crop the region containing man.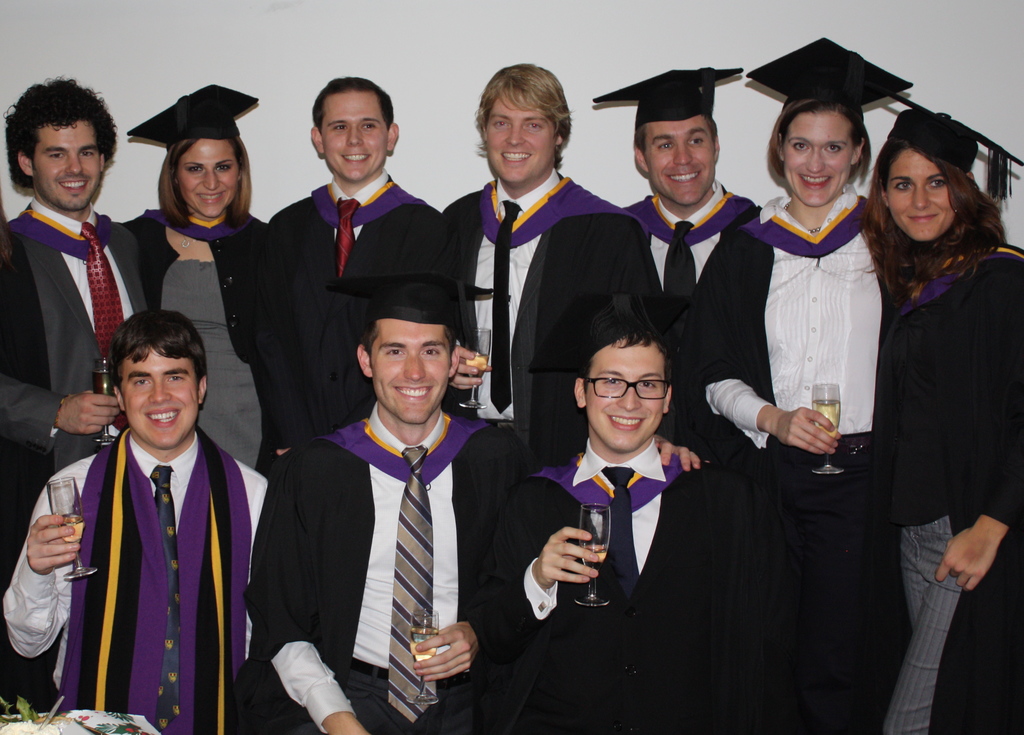
Crop region: x1=620 y1=79 x2=760 y2=444.
